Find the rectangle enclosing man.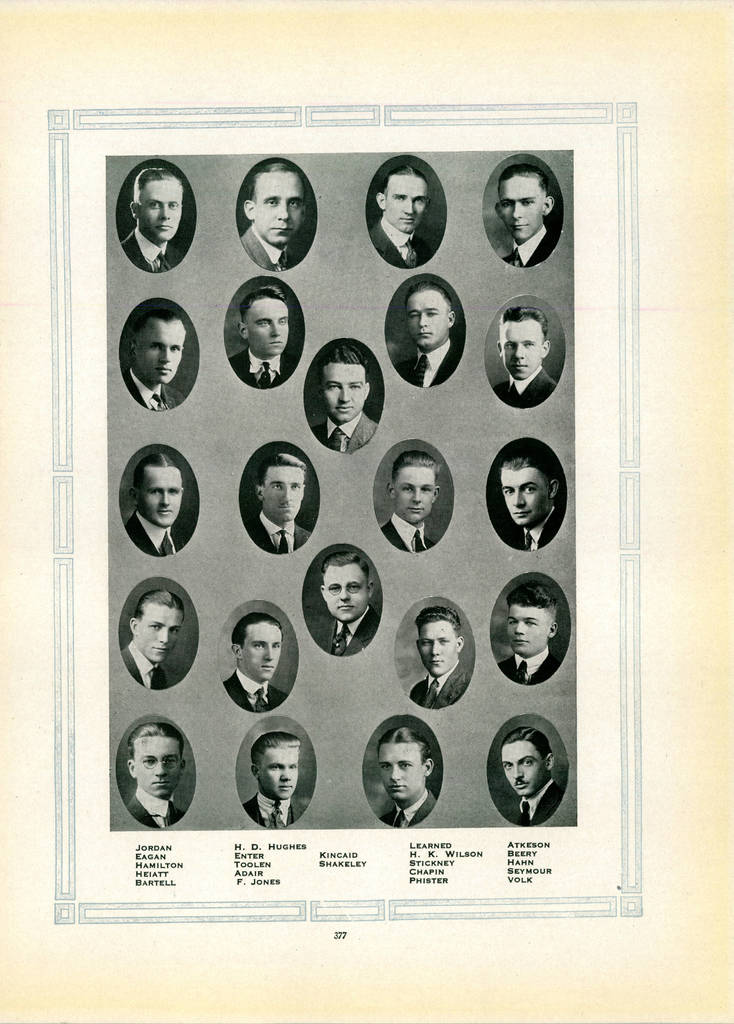
{"x1": 491, "y1": 306, "x2": 557, "y2": 408}.
